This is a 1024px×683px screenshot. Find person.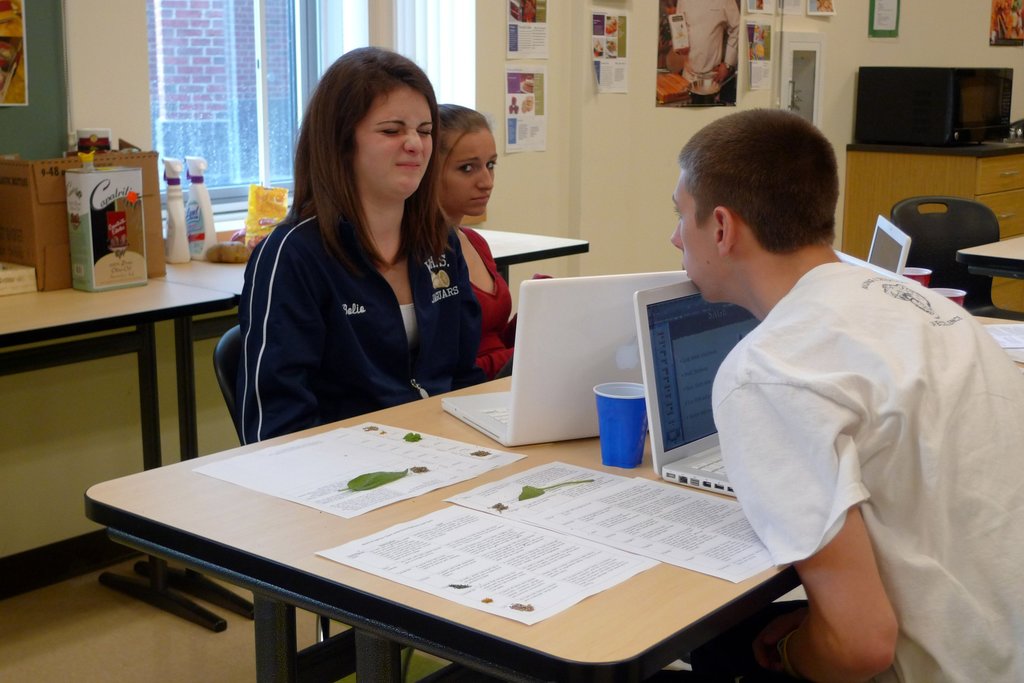
Bounding box: pyautogui.locateOnScreen(235, 45, 487, 446).
